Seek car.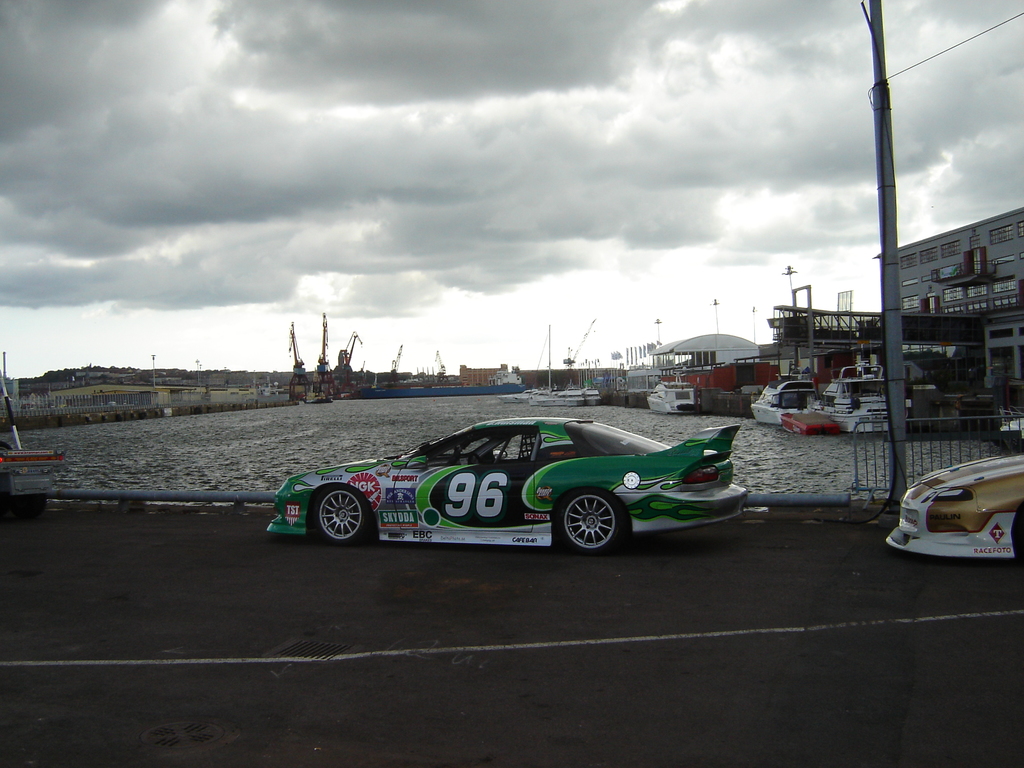
left=884, top=452, right=1023, bottom=558.
